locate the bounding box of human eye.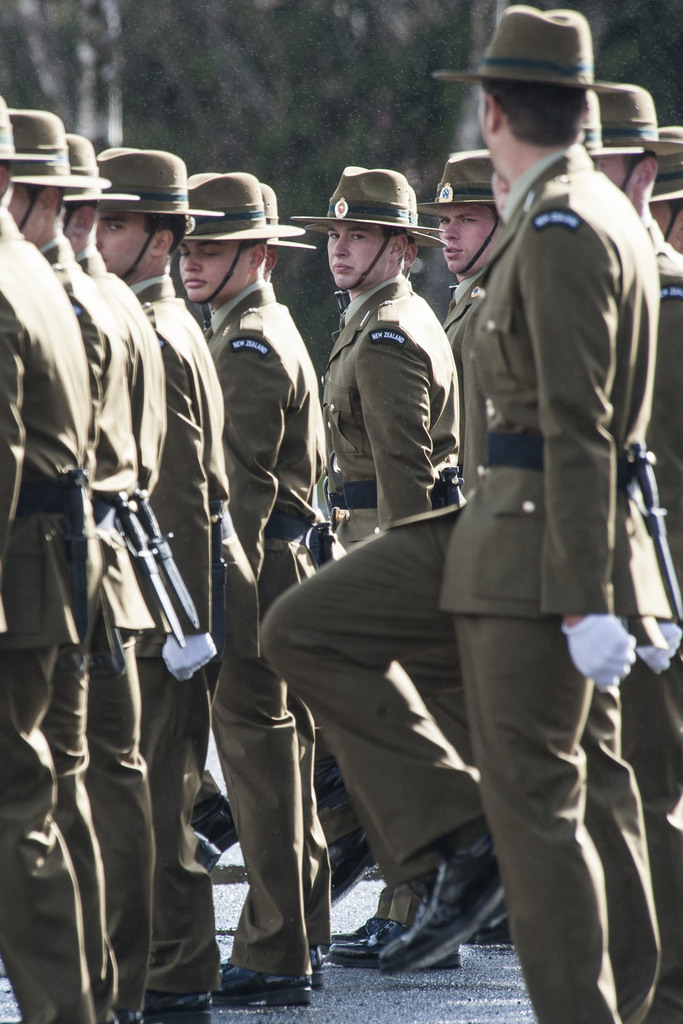
Bounding box: [left=177, top=248, right=191, bottom=260].
